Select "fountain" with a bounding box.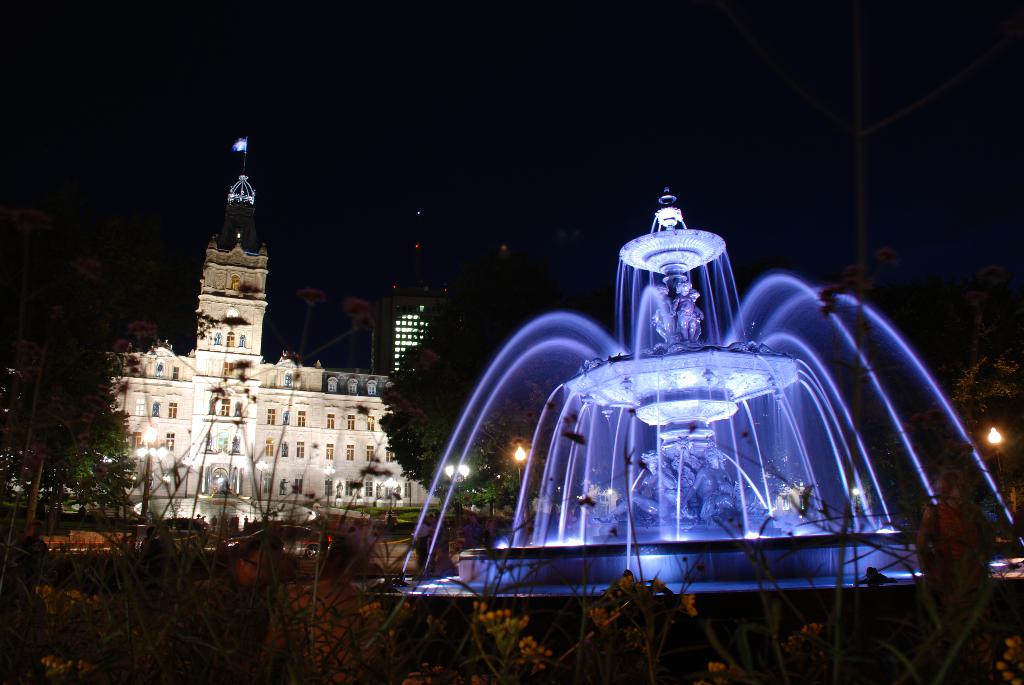
[319, 171, 1015, 659].
